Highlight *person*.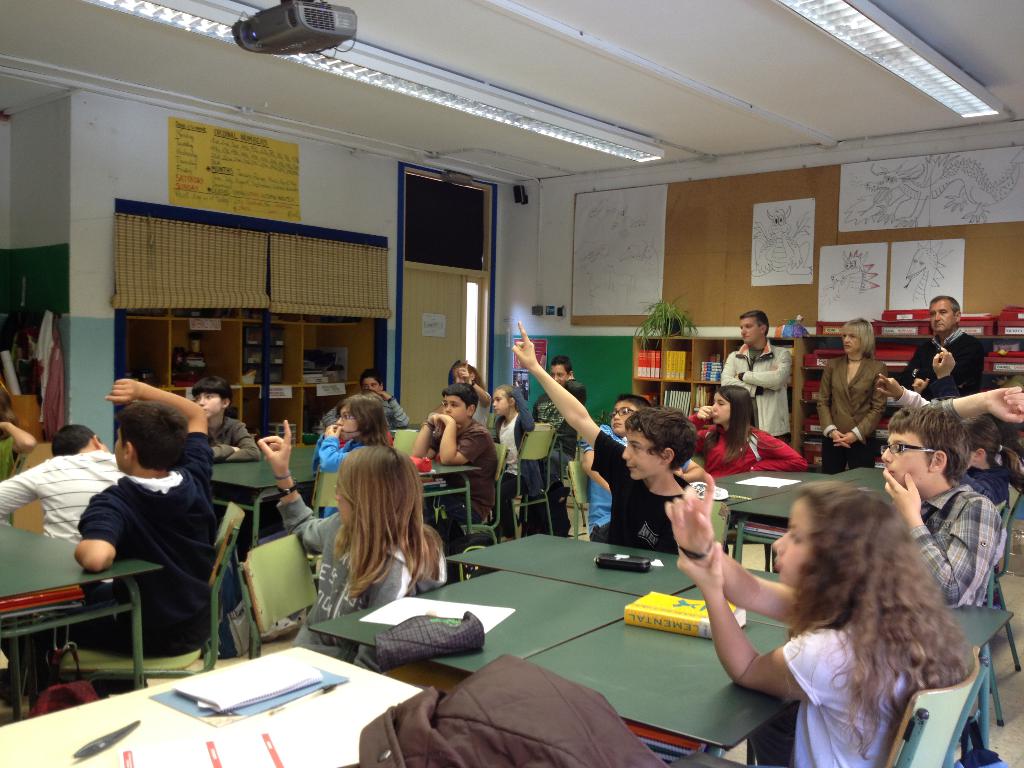
Highlighted region: locate(730, 311, 797, 462).
